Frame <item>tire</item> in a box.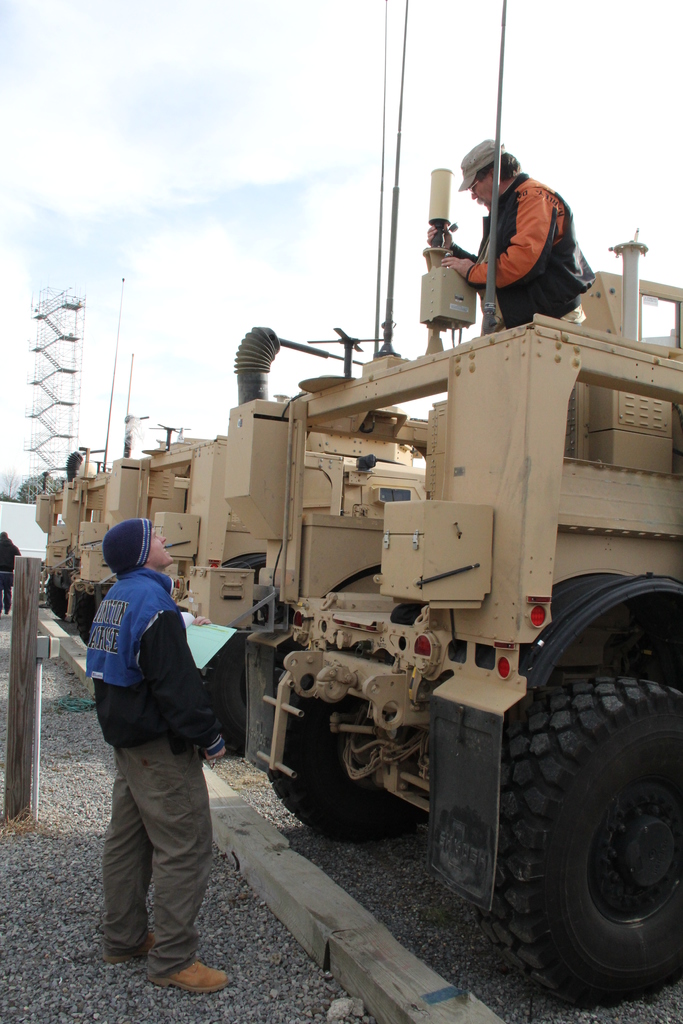
box=[491, 666, 682, 1002].
